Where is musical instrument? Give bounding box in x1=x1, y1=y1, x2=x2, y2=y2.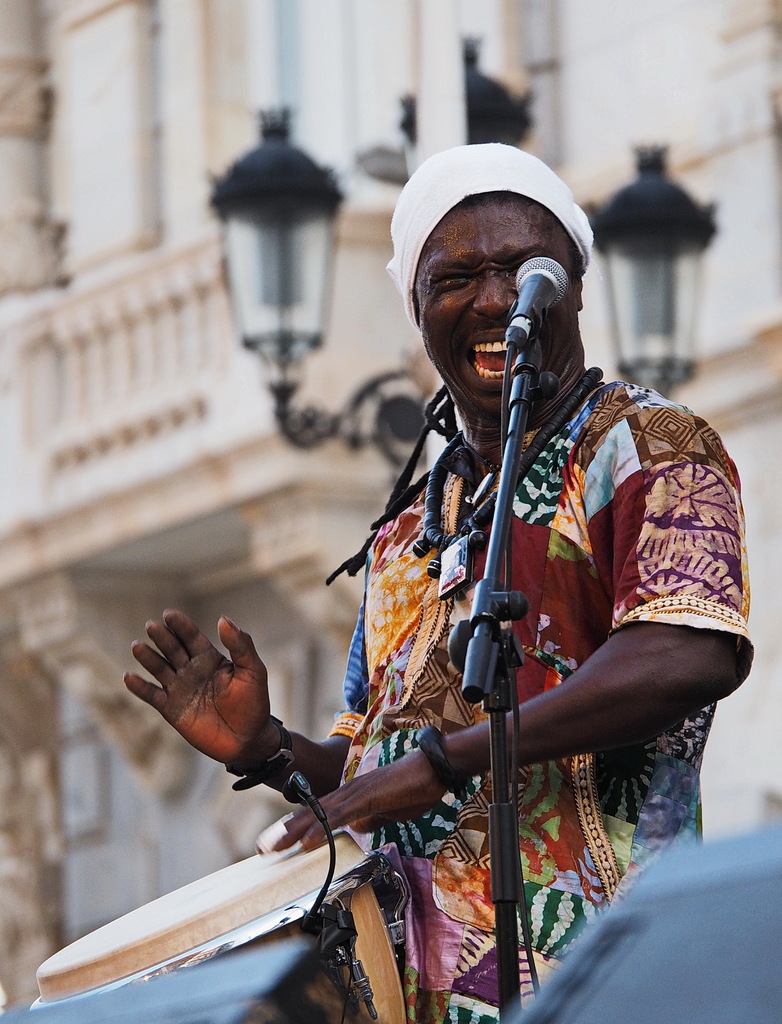
x1=22, y1=802, x2=781, y2=1023.
